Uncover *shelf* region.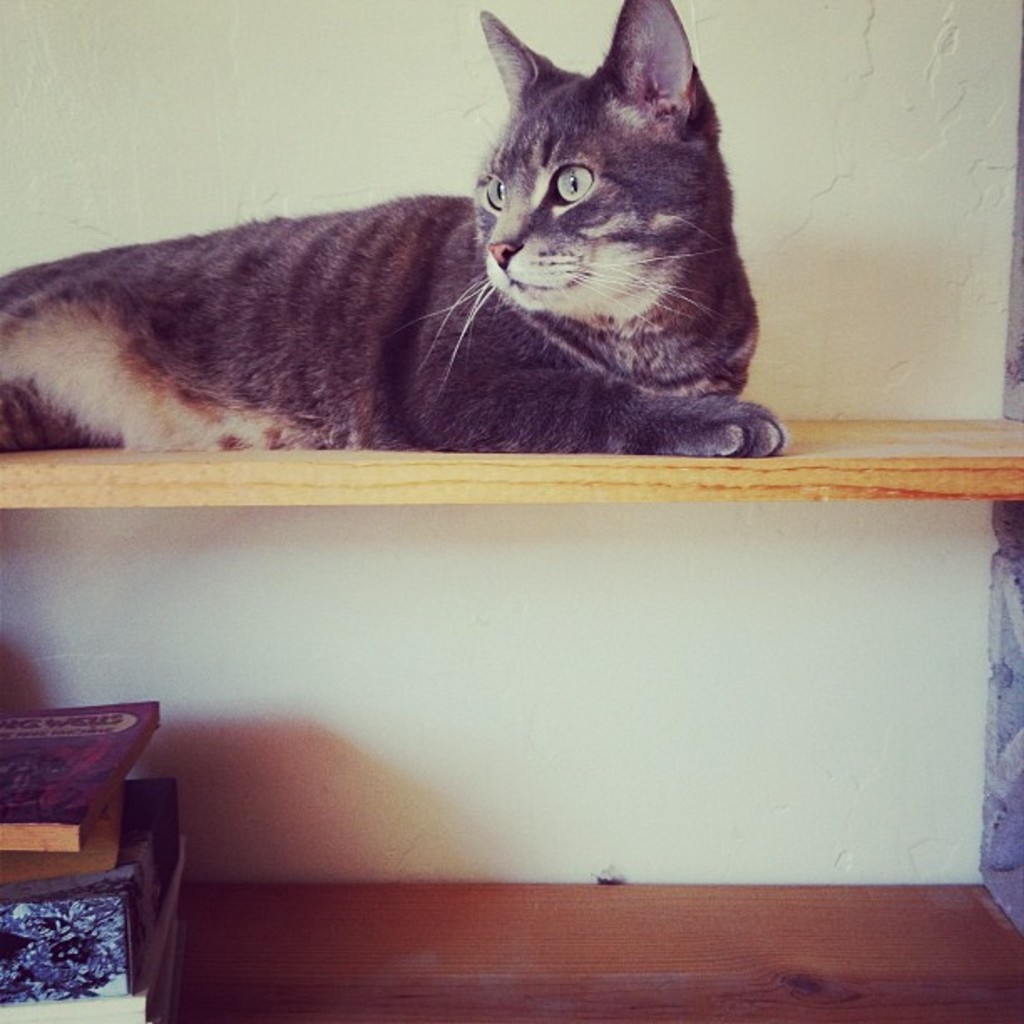
Uncovered: detection(3, 407, 1022, 1022).
